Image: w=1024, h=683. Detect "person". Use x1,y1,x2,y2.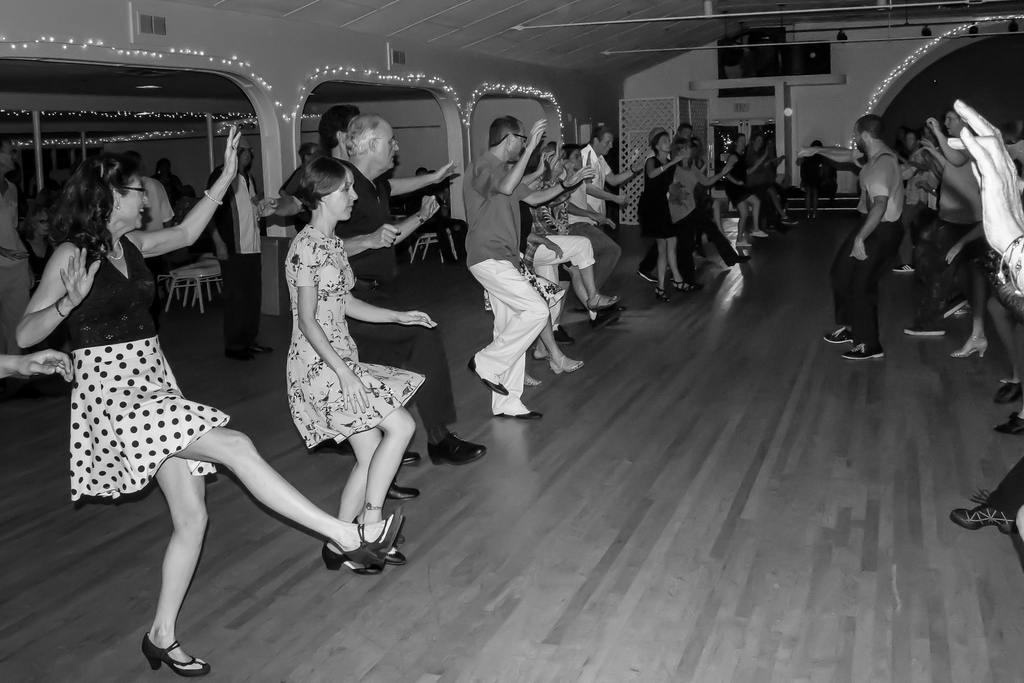
20,211,67,354.
